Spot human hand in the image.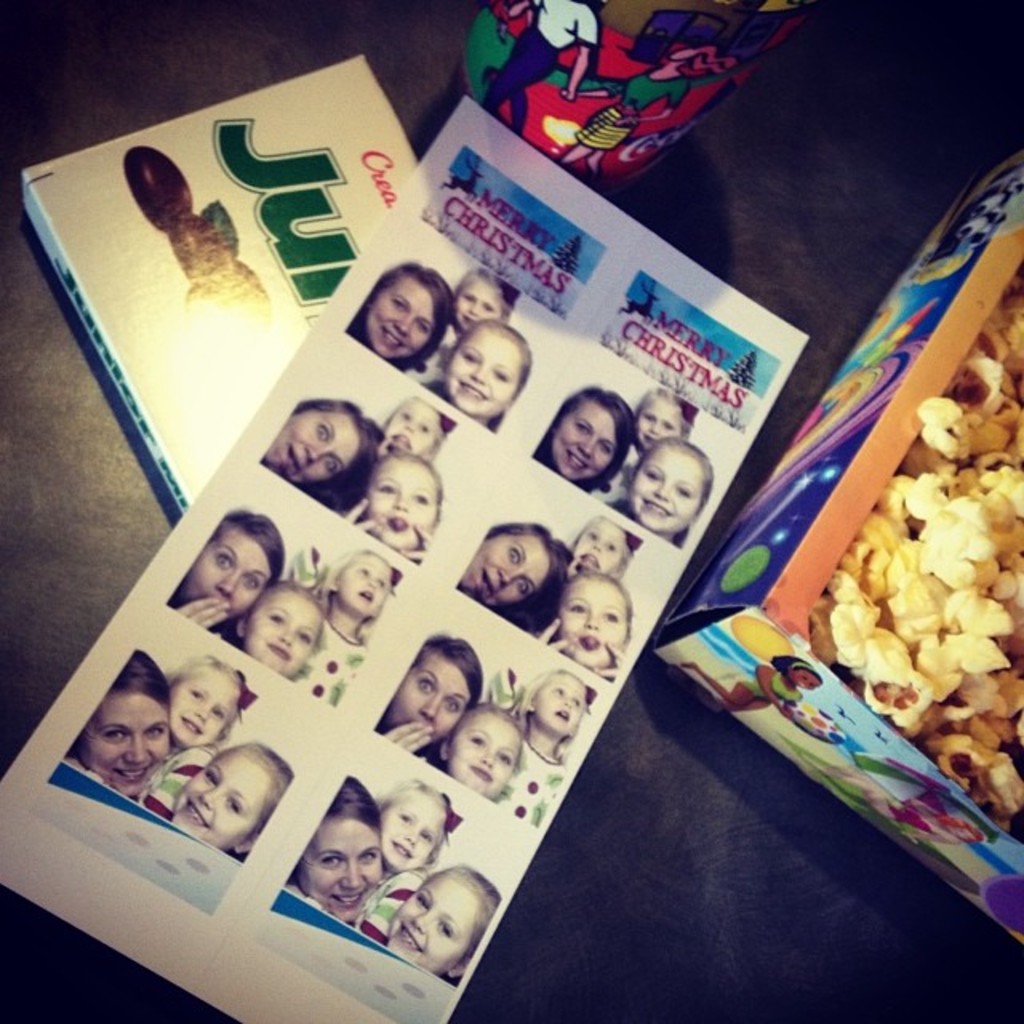
human hand found at 589, 640, 629, 682.
